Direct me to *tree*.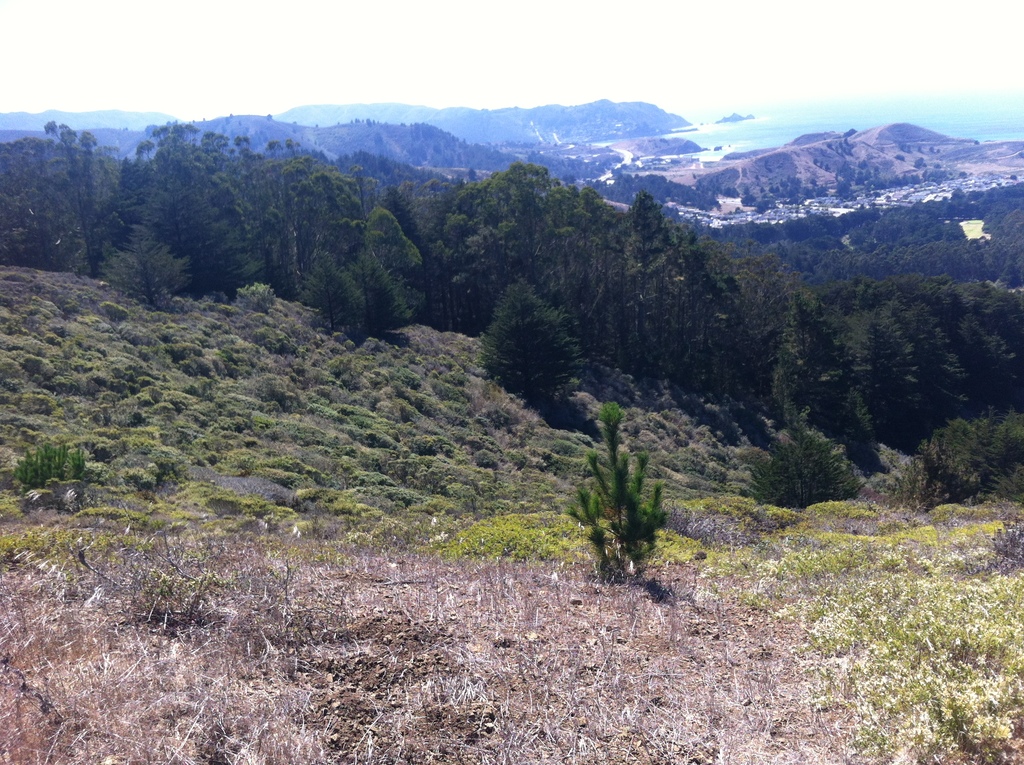
Direction: x1=742 y1=410 x2=875 y2=497.
